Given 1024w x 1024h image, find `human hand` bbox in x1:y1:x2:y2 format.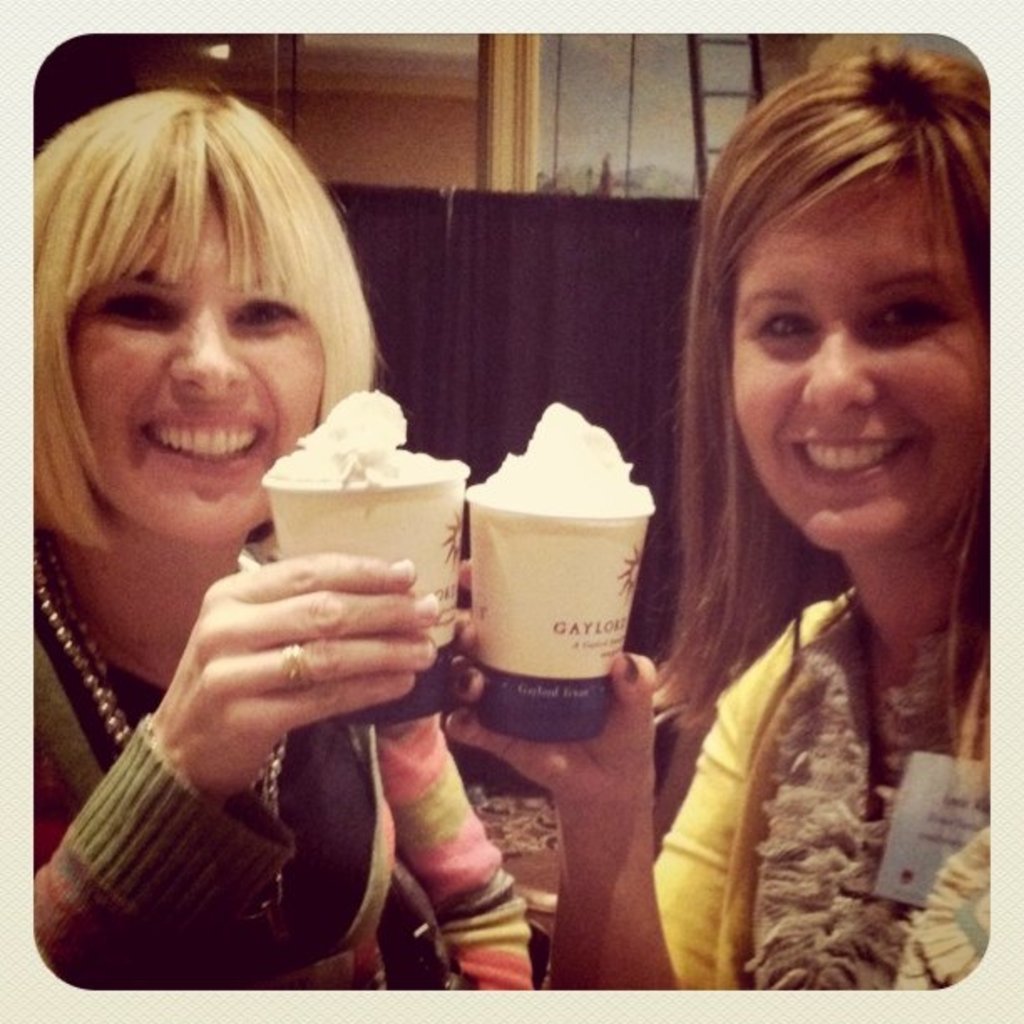
161:507:490:765.
